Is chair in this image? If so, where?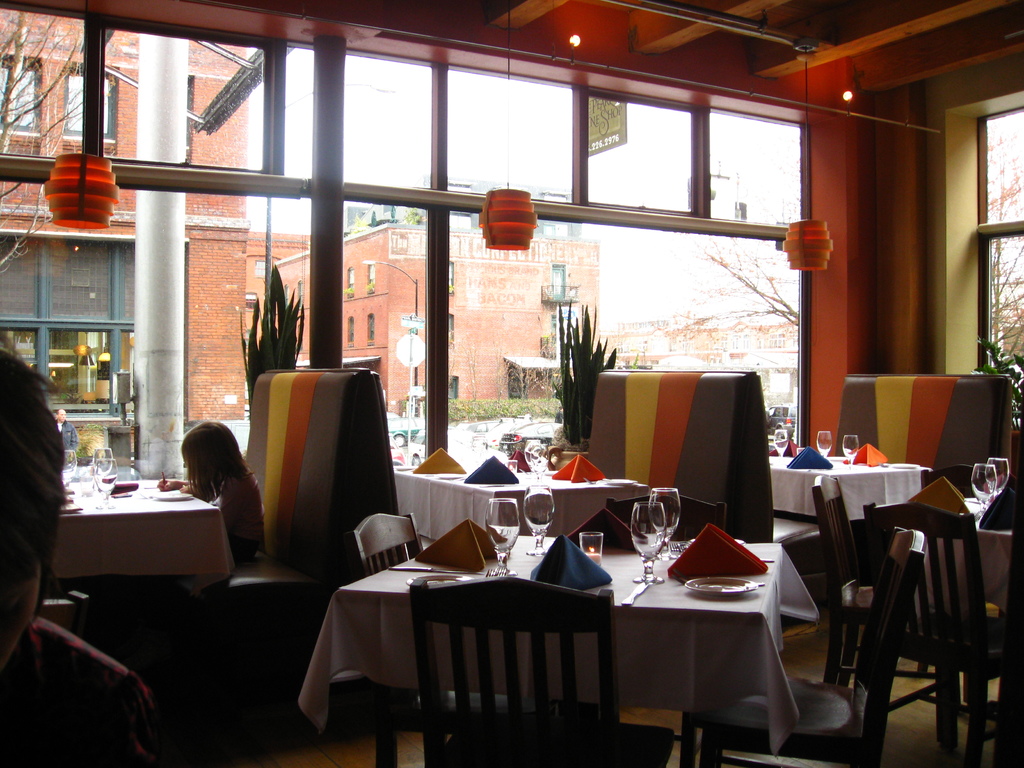
Yes, at box=[803, 471, 873, 692].
